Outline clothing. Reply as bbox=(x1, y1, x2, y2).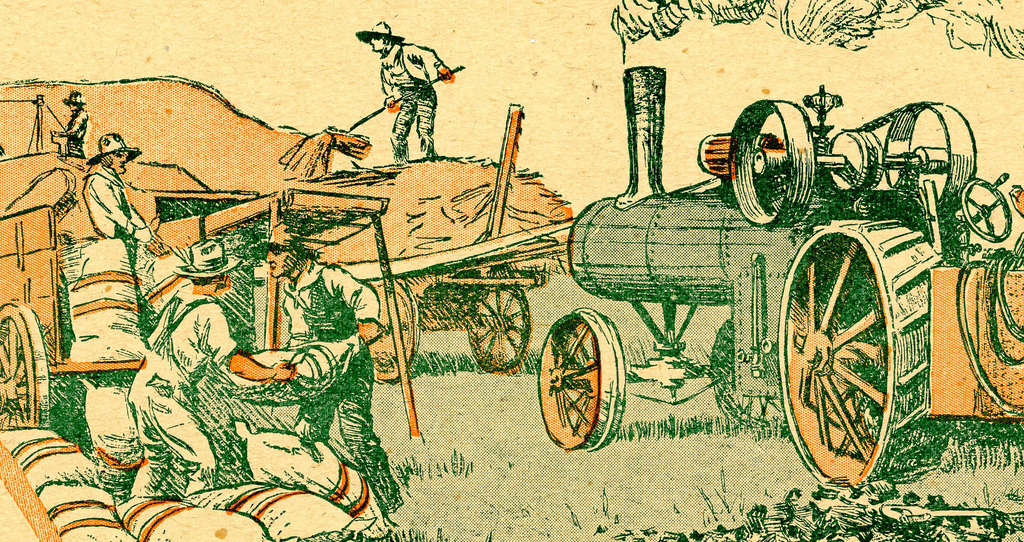
bbox=(378, 32, 451, 163).
